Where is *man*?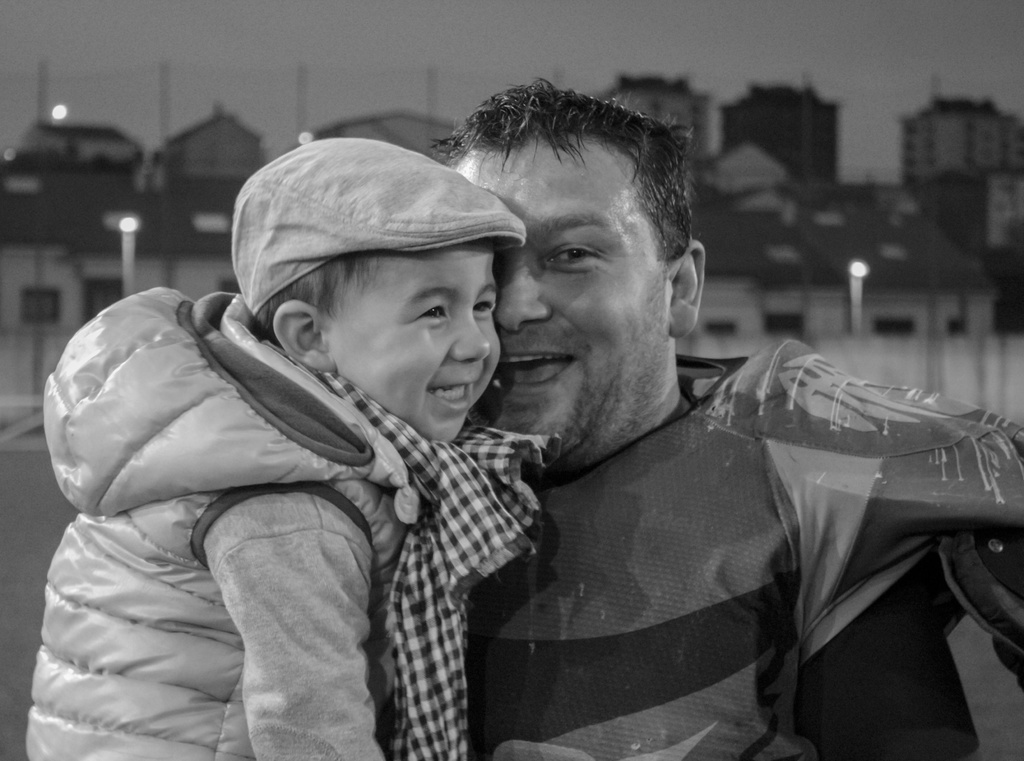
detection(350, 126, 965, 755).
